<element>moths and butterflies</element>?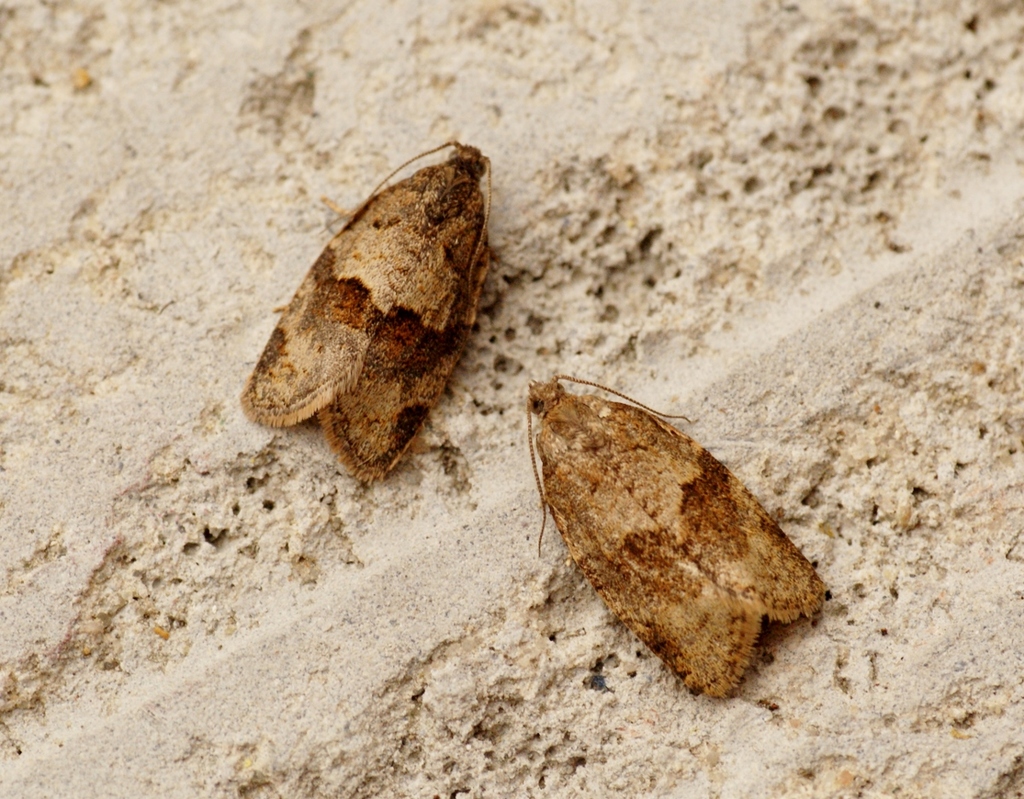
x1=521 y1=370 x2=823 y2=703
